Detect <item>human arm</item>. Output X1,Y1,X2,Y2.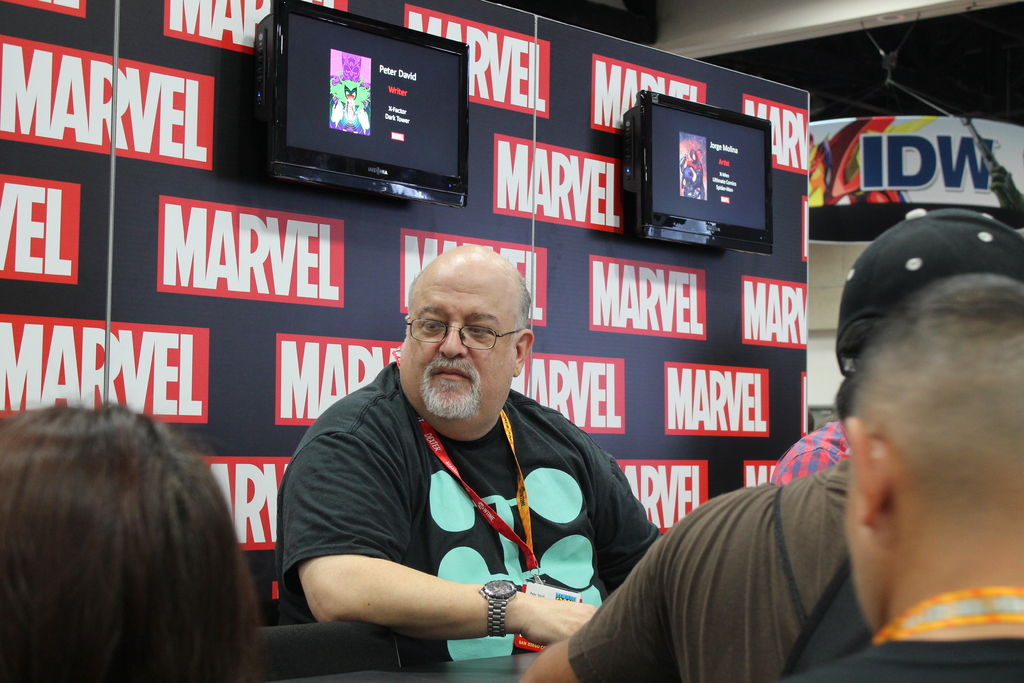
291,412,598,646.
